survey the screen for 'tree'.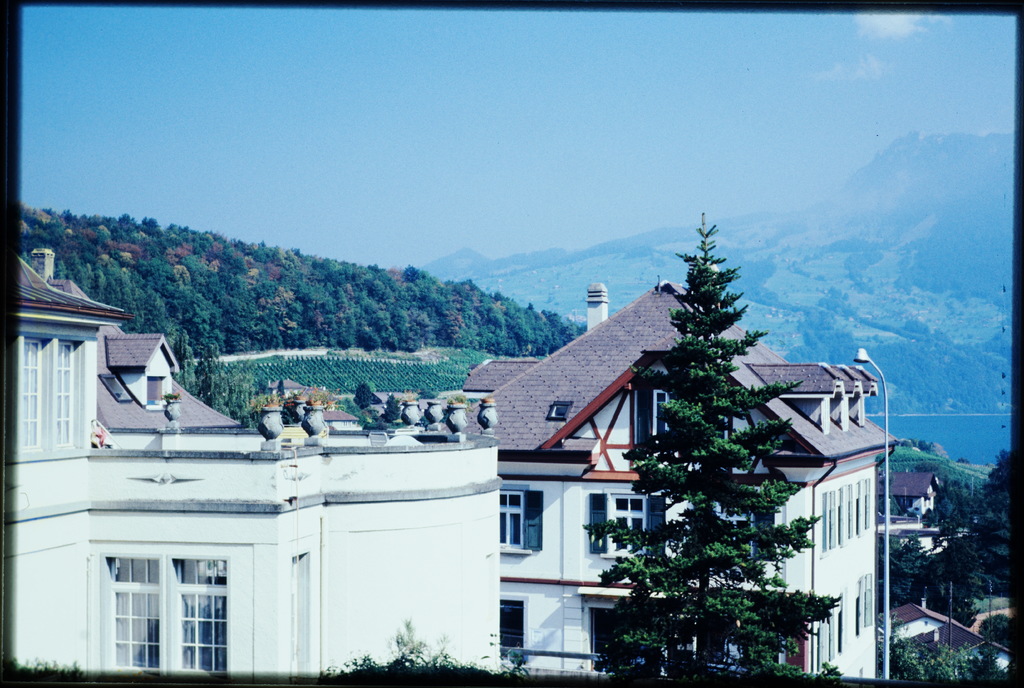
Survey found: 876 535 934 595.
